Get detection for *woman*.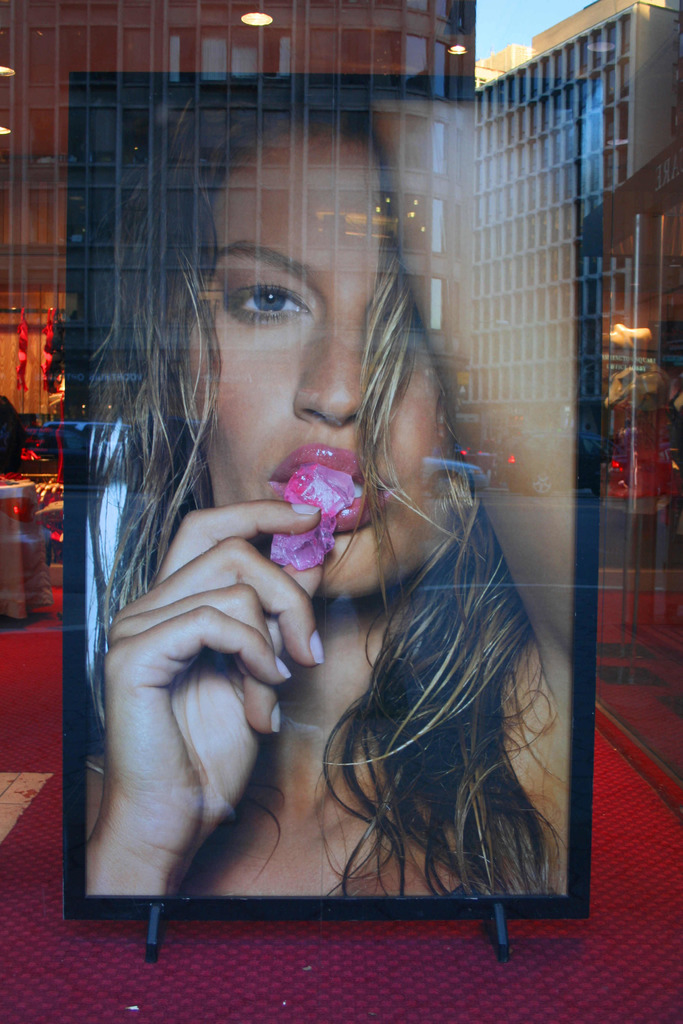
Detection: [x1=60, y1=78, x2=540, y2=955].
